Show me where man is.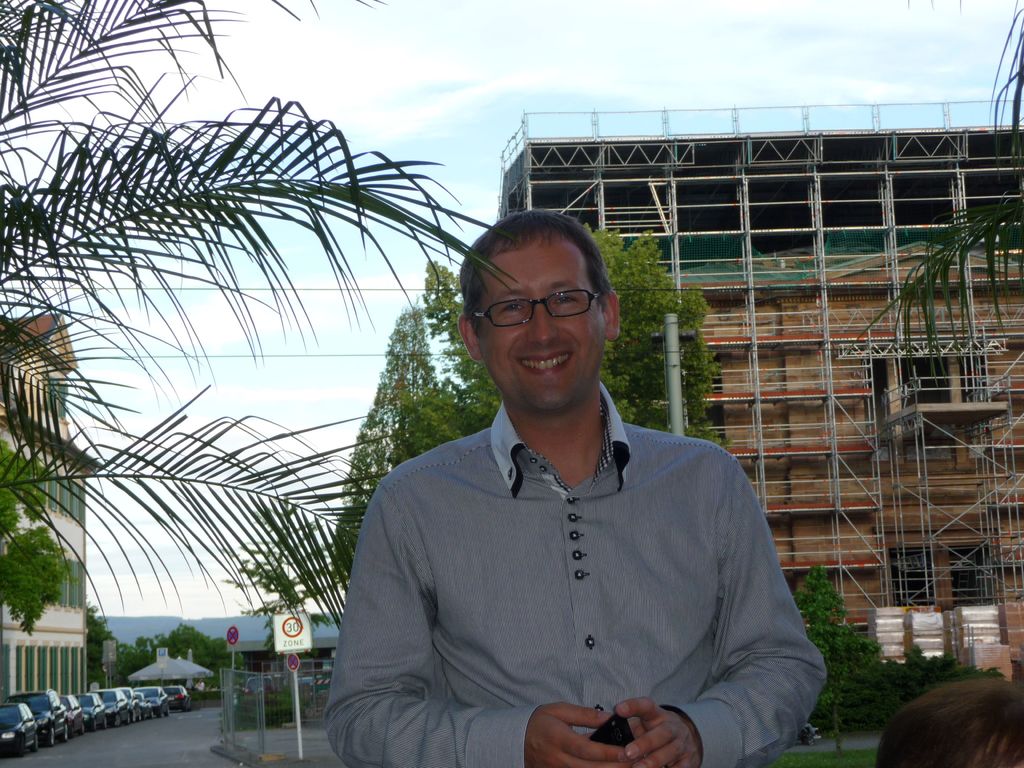
man is at Rect(303, 189, 812, 752).
